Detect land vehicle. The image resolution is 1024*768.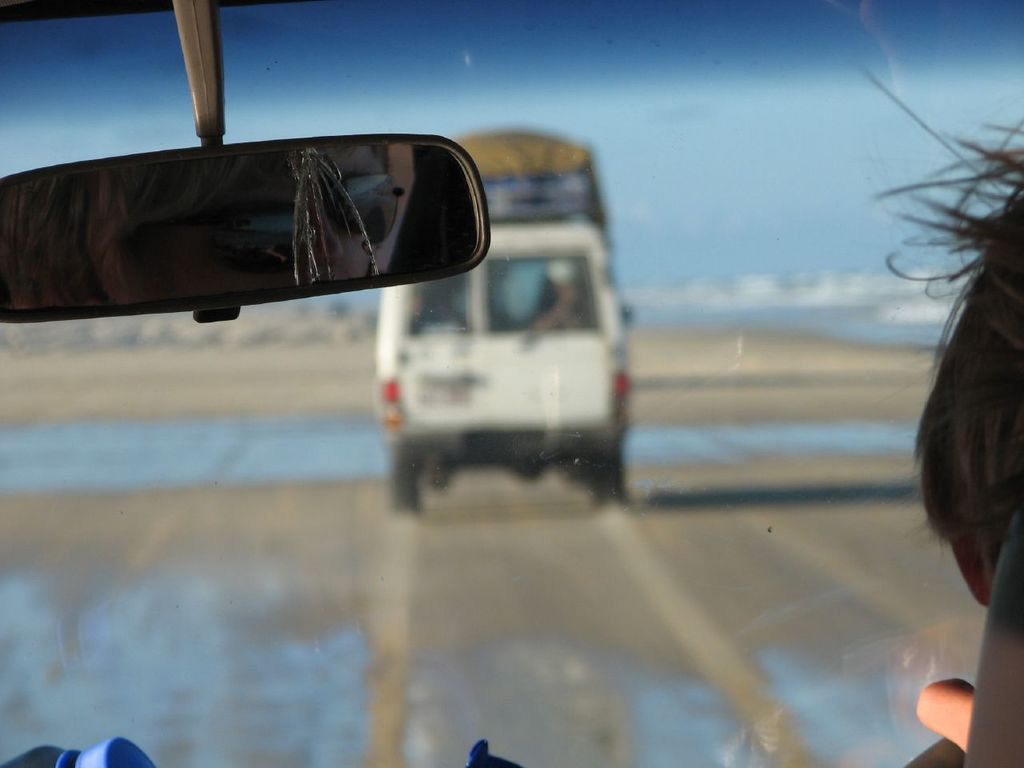
bbox=[371, 123, 634, 520].
